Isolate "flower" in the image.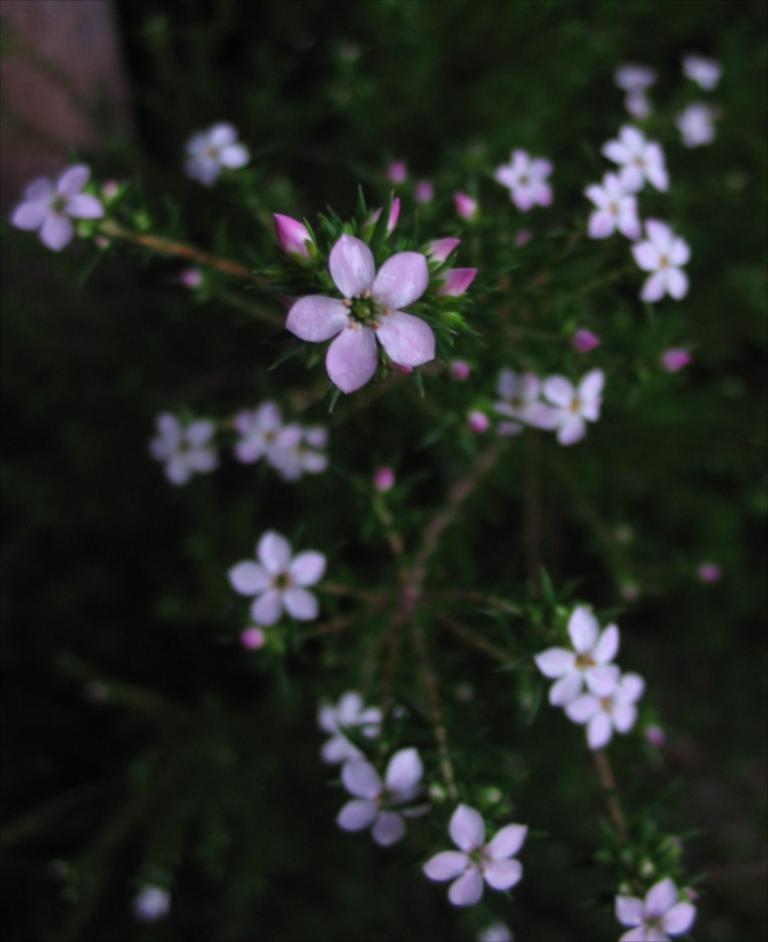
Isolated region: bbox(609, 879, 699, 941).
